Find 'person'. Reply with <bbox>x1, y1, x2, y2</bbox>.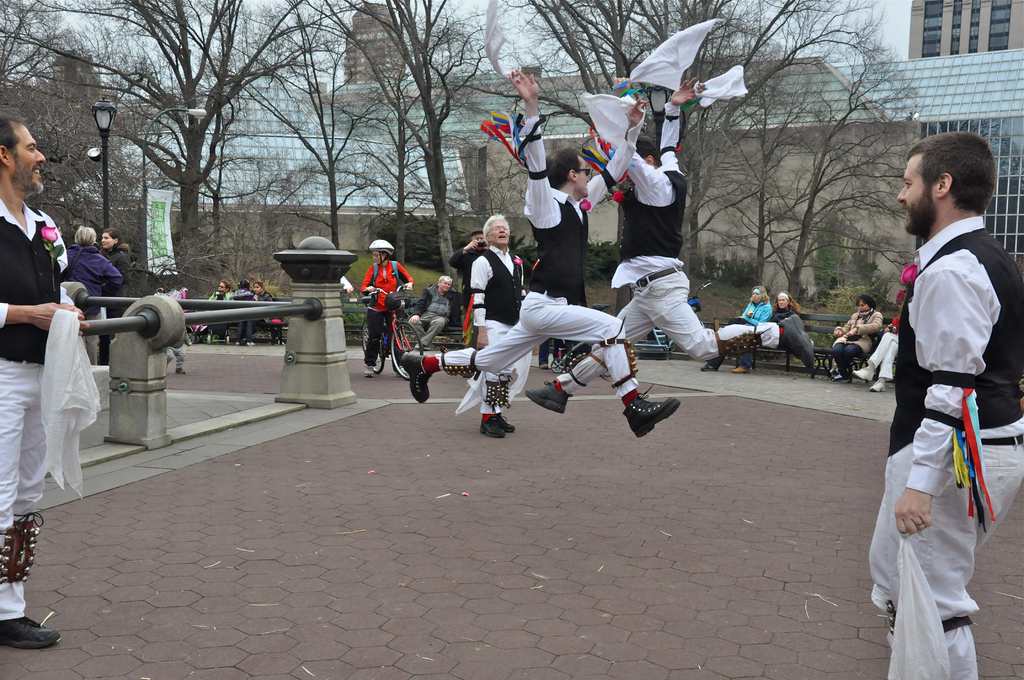
<bbox>867, 130, 1023, 679</bbox>.
